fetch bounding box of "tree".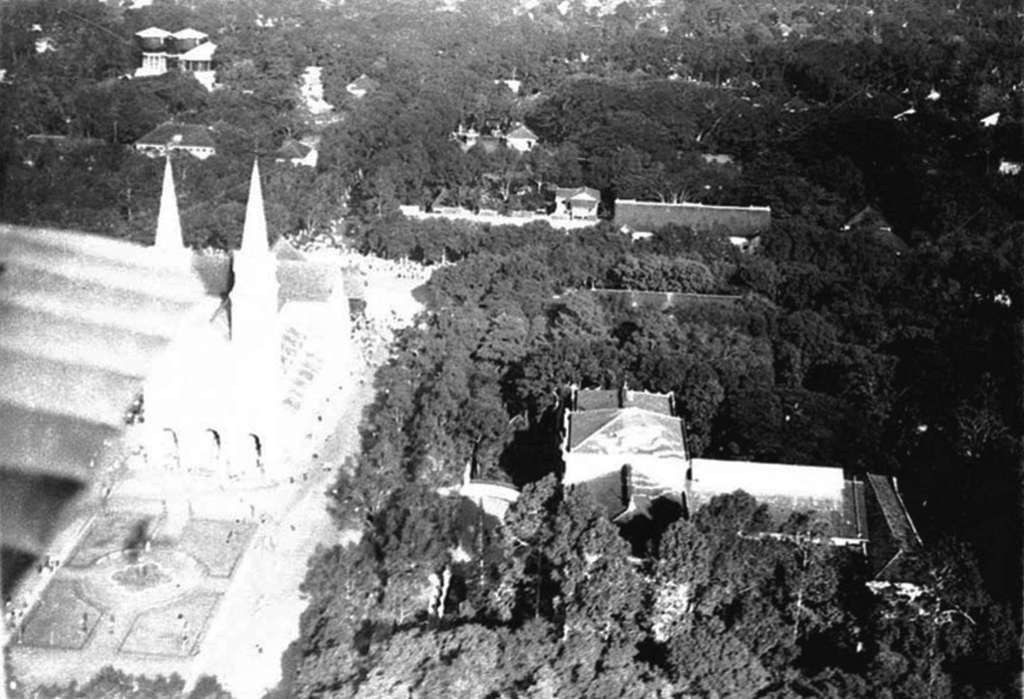
Bbox: (633,350,681,384).
